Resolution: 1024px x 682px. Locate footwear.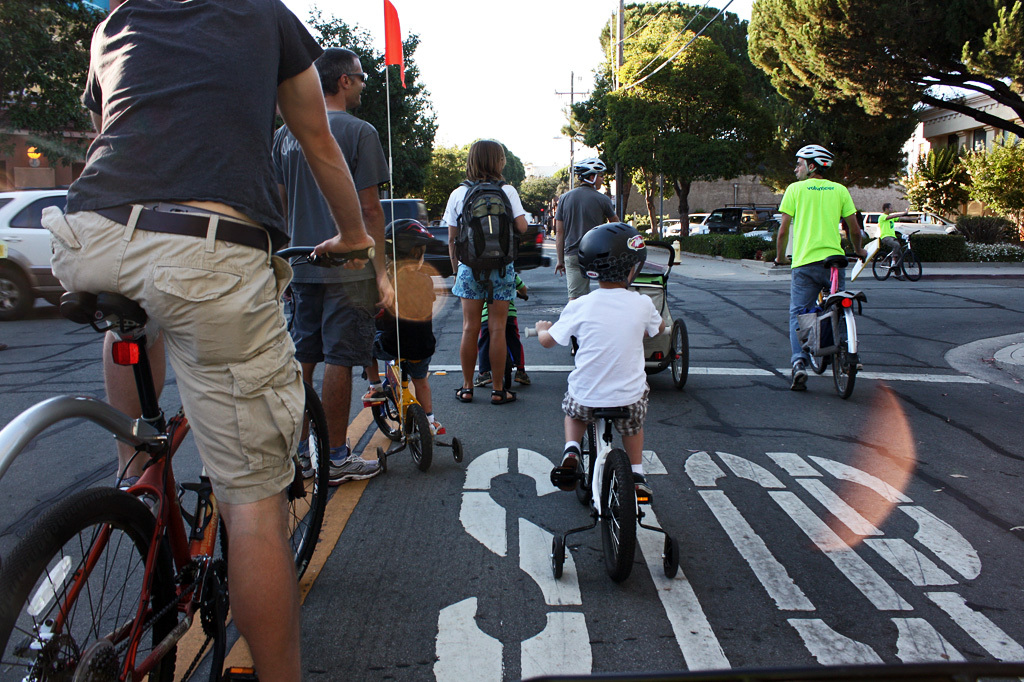
bbox(117, 473, 156, 510).
